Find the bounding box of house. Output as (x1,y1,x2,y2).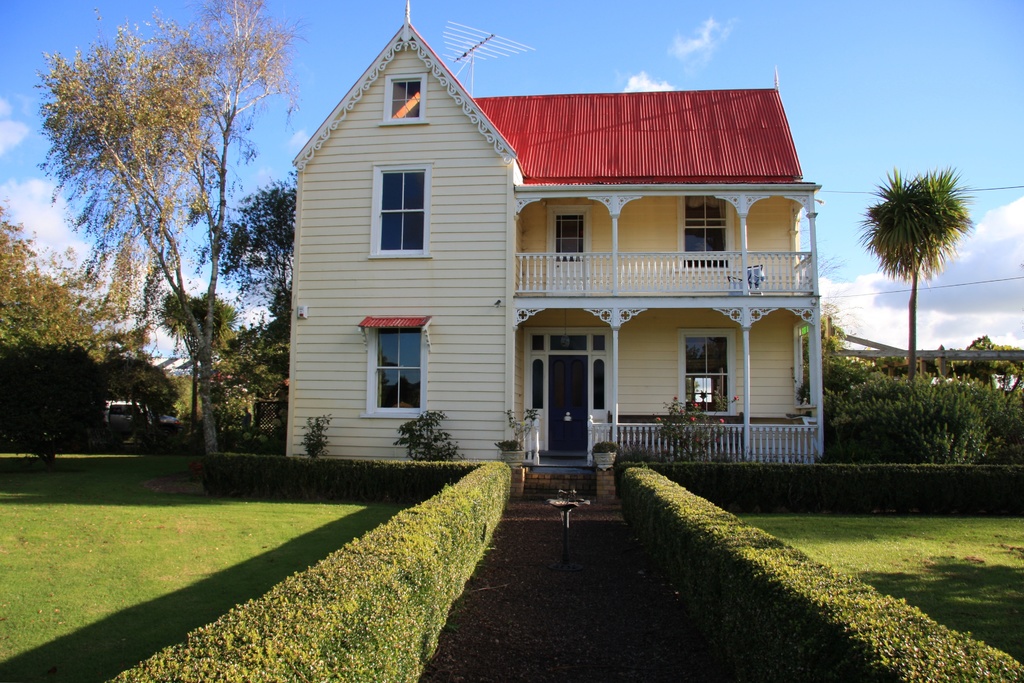
(290,47,851,492).
